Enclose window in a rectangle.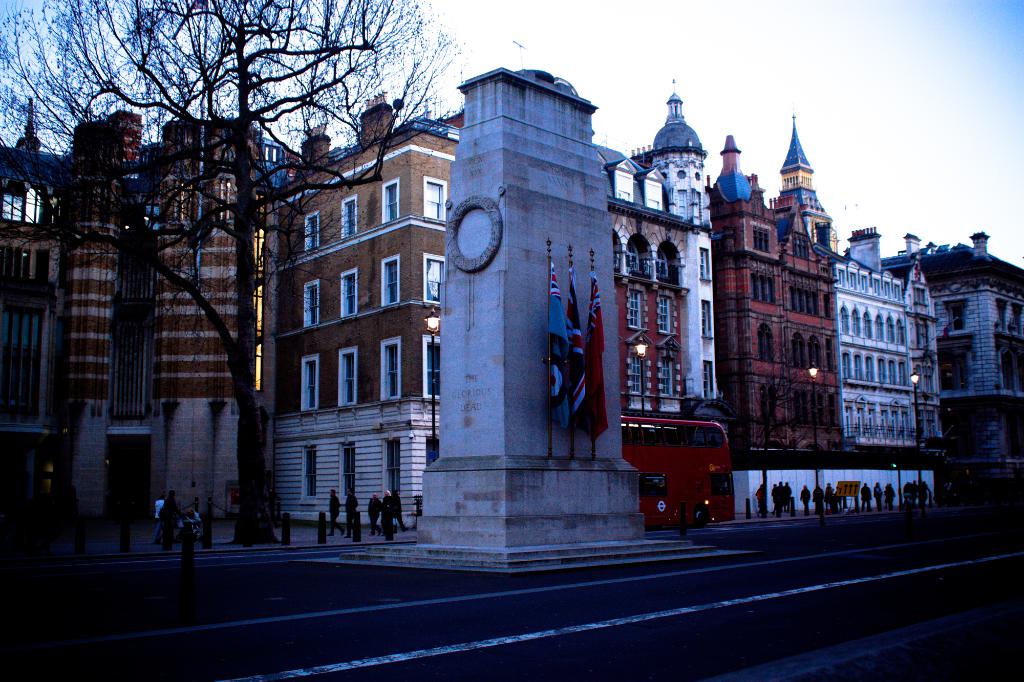
detection(753, 276, 774, 298).
